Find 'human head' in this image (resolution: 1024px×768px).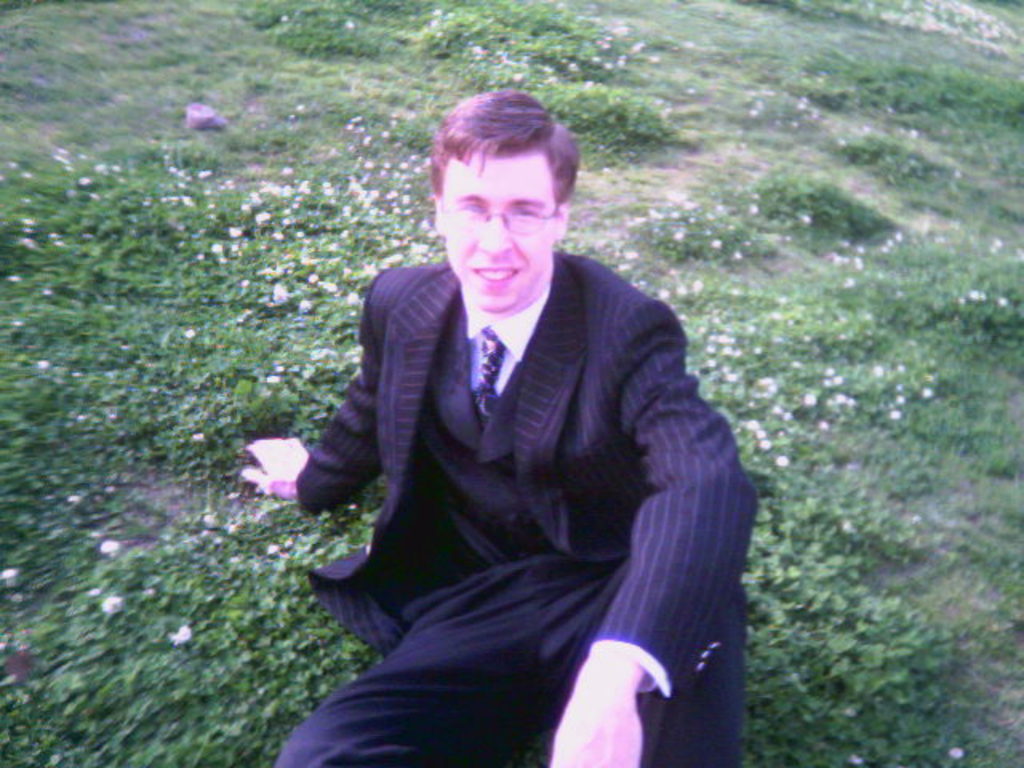
(left=416, top=86, right=579, bottom=301).
